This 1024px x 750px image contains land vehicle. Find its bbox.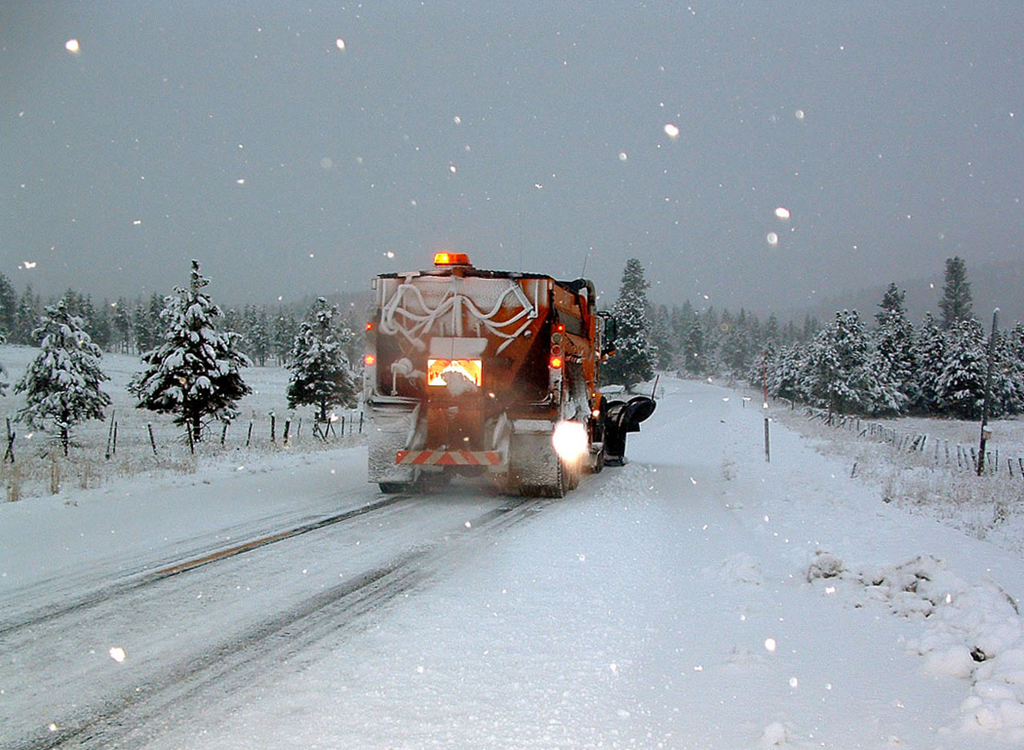
detection(365, 251, 645, 499).
